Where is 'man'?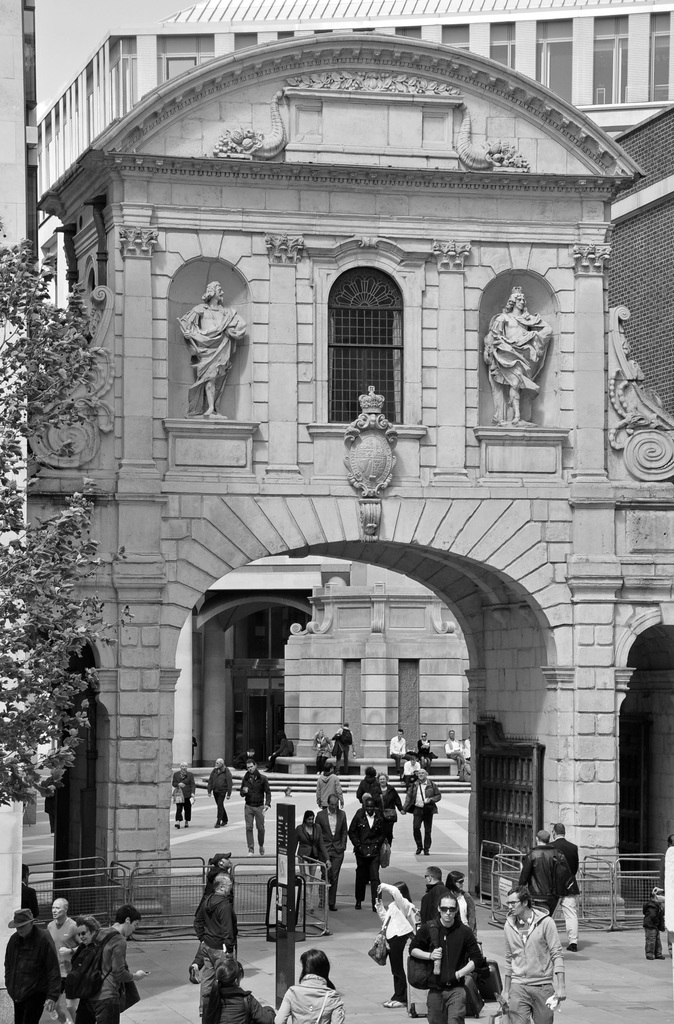
l=657, t=833, r=673, b=953.
